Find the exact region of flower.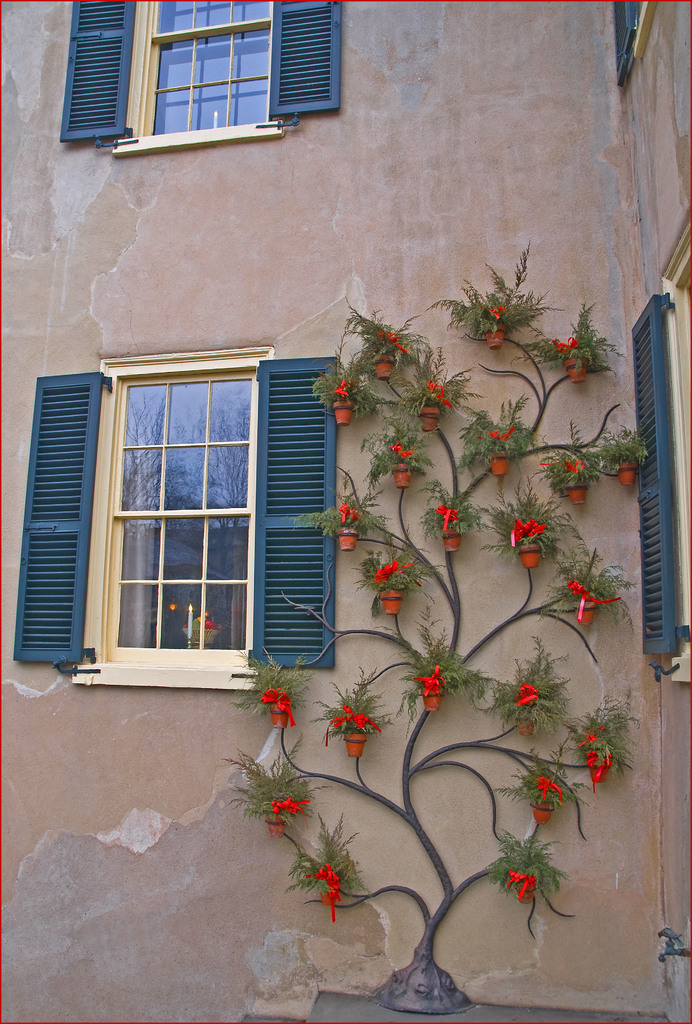
Exact region: bbox=[434, 501, 462, 536].
